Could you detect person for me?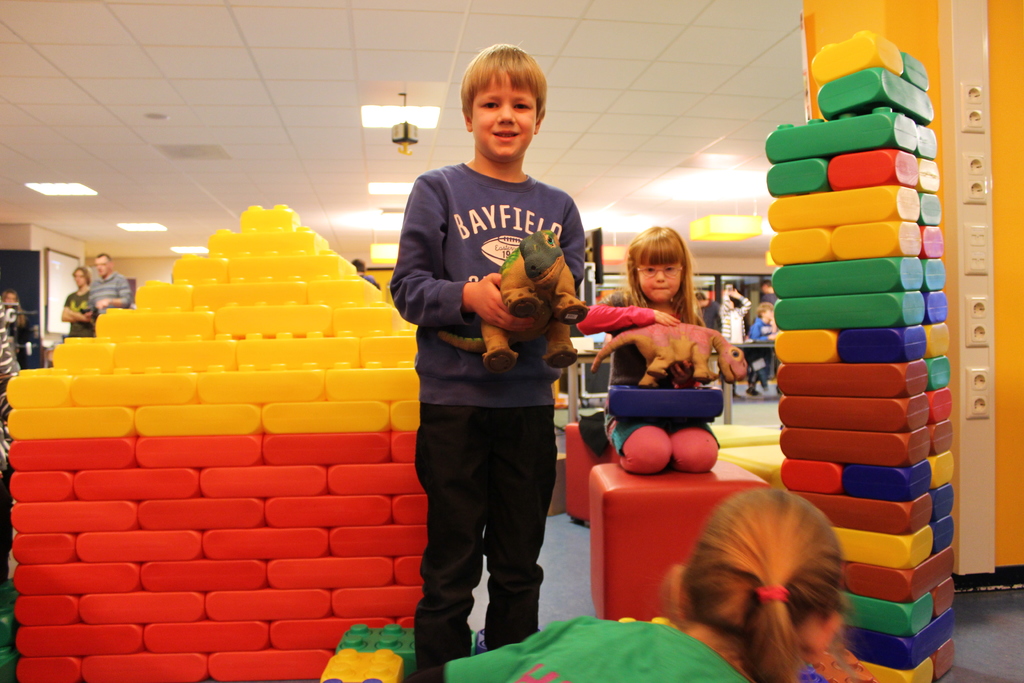
Detection result: <box>577,227,720,472</box>.
